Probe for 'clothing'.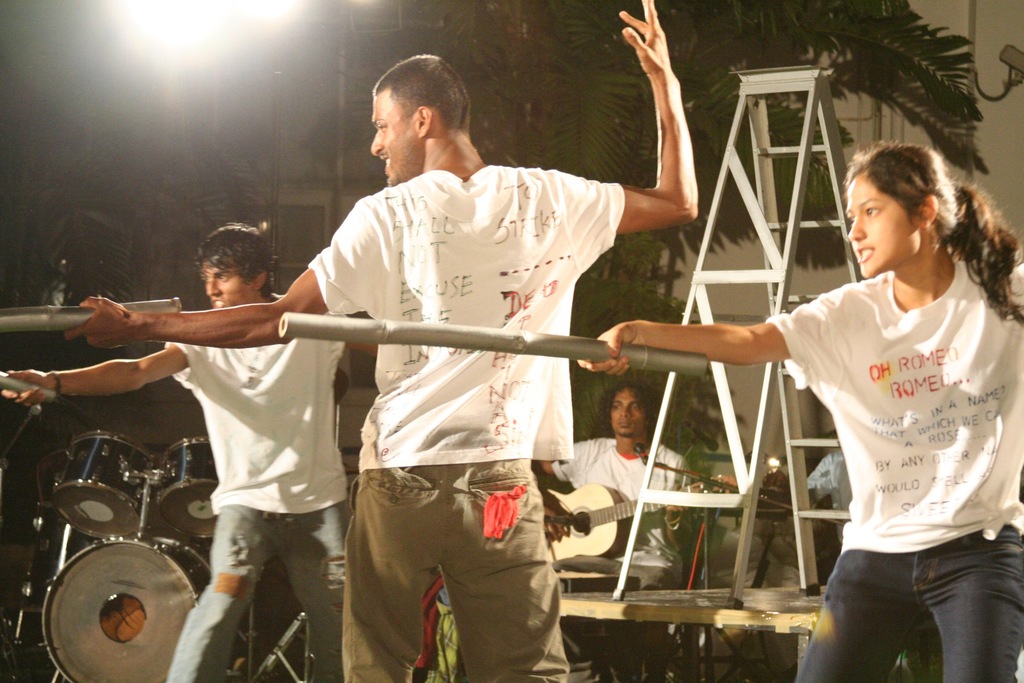
Probe result: region(559, 435, 688, 516).
